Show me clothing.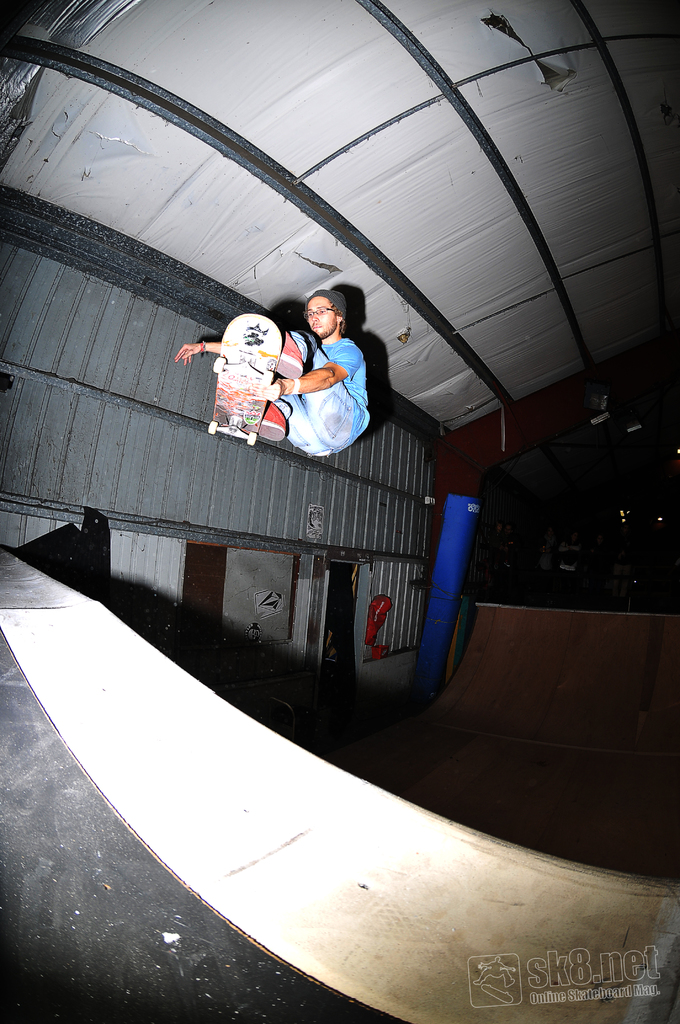
clothing is here: (x1=277, y1=318, x2=368, y2=458).
